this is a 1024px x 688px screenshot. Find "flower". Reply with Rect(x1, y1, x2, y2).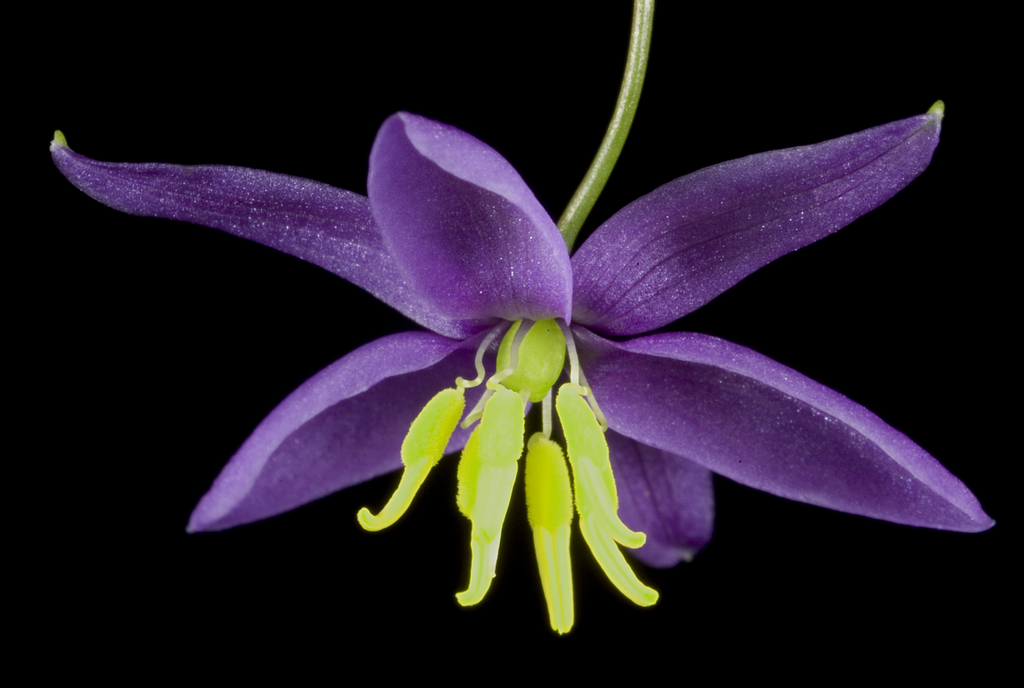
Rect(61, 38, 993, 605).
